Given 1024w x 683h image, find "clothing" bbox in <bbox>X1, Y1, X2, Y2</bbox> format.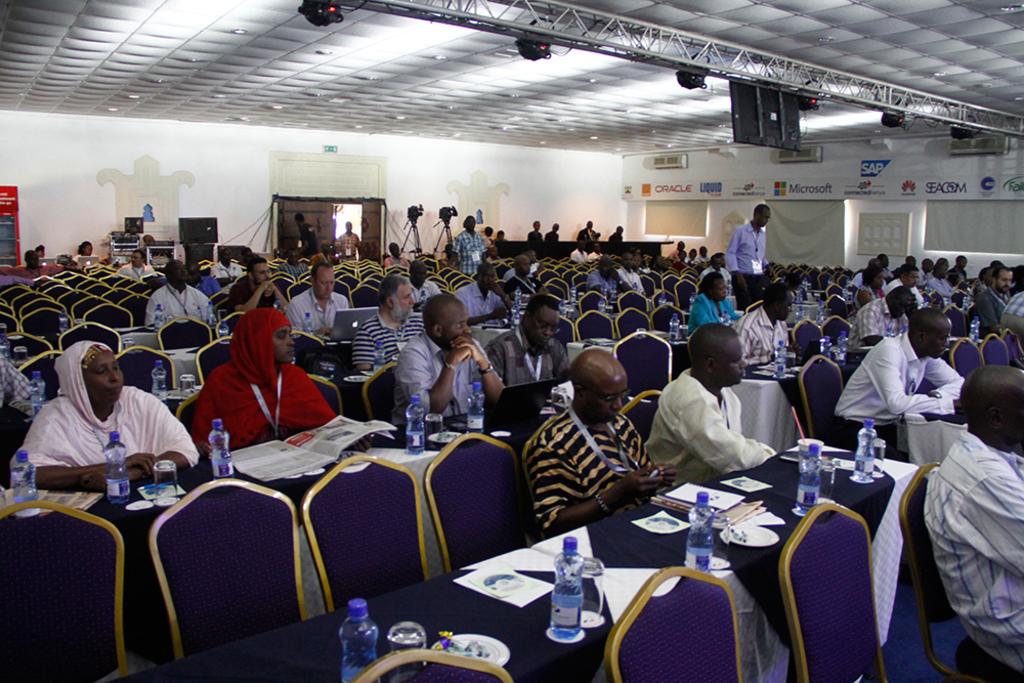
<bbox>929, 438, 1023, 659</bbox>.
